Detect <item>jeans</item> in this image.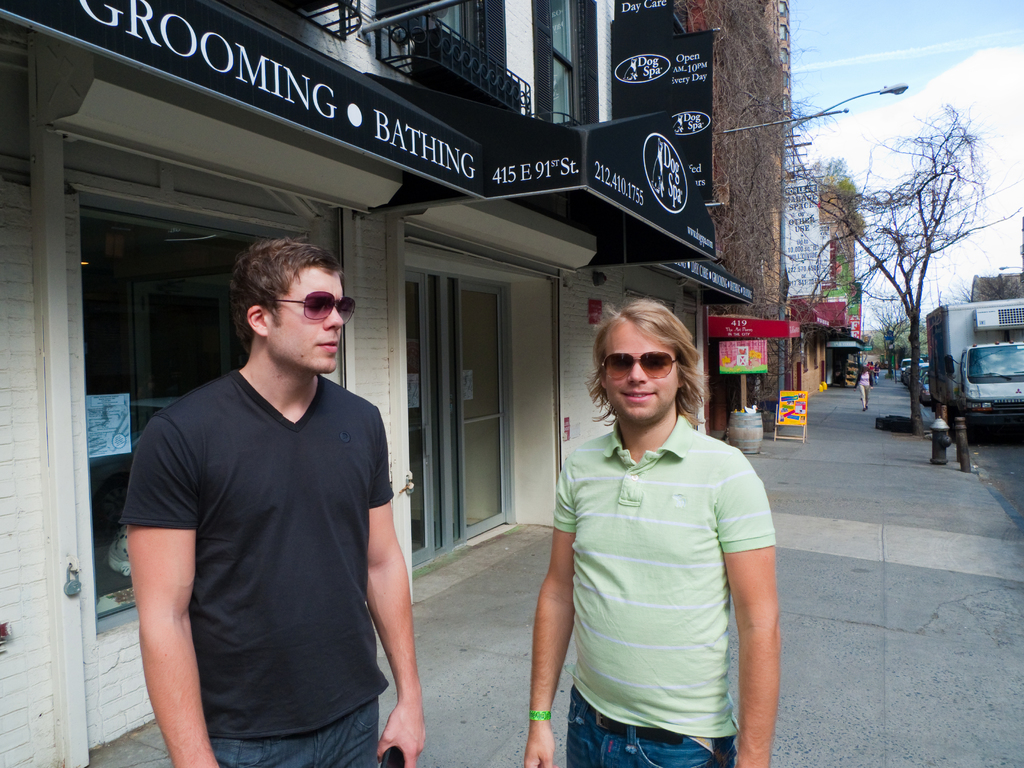
Detection: rect(215, 696, 374, 767).
